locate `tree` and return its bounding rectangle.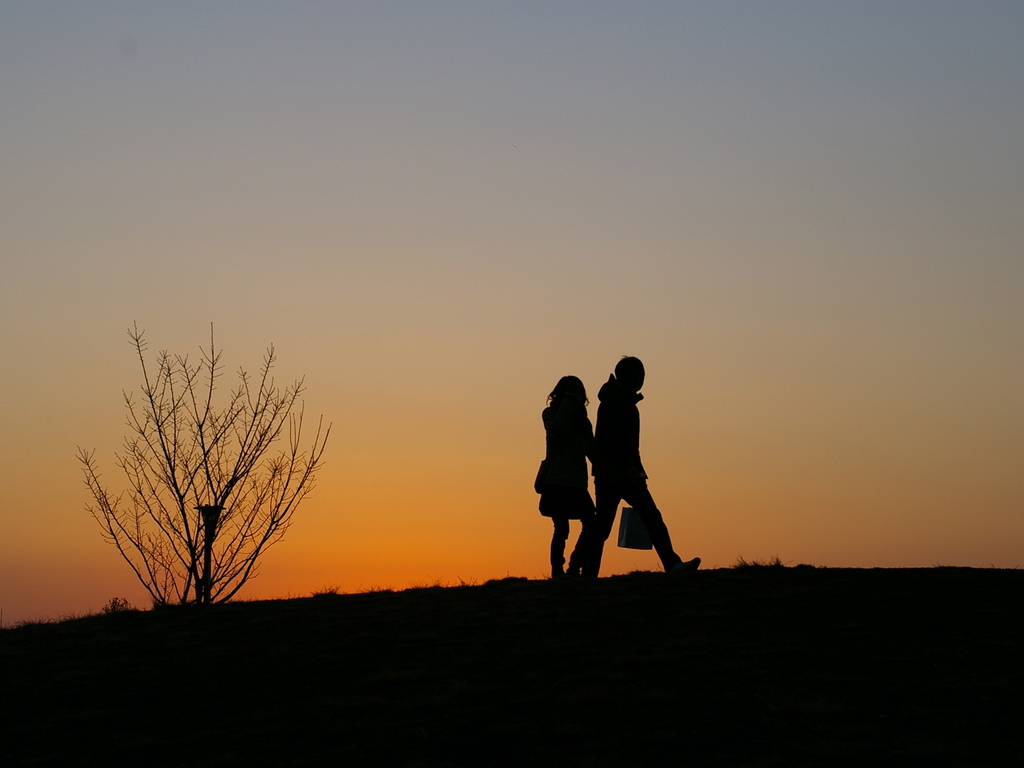
(x1=68, y1=327, x2=290, y2=625).
